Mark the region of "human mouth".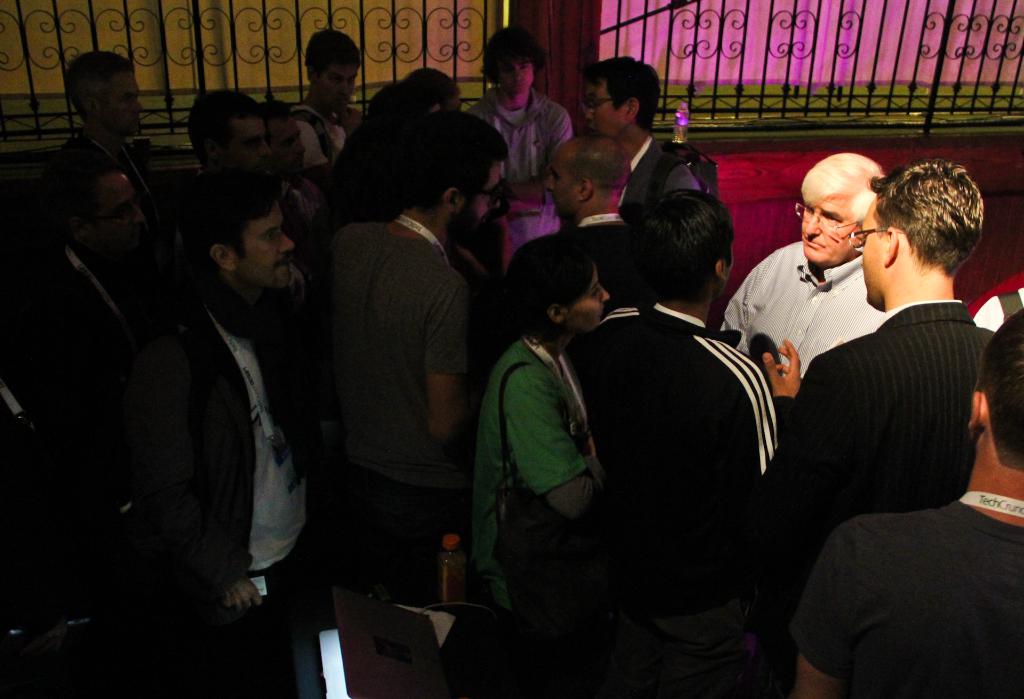
Region: pyautogui.locateOnScreen(586, 124, 598, 139).
